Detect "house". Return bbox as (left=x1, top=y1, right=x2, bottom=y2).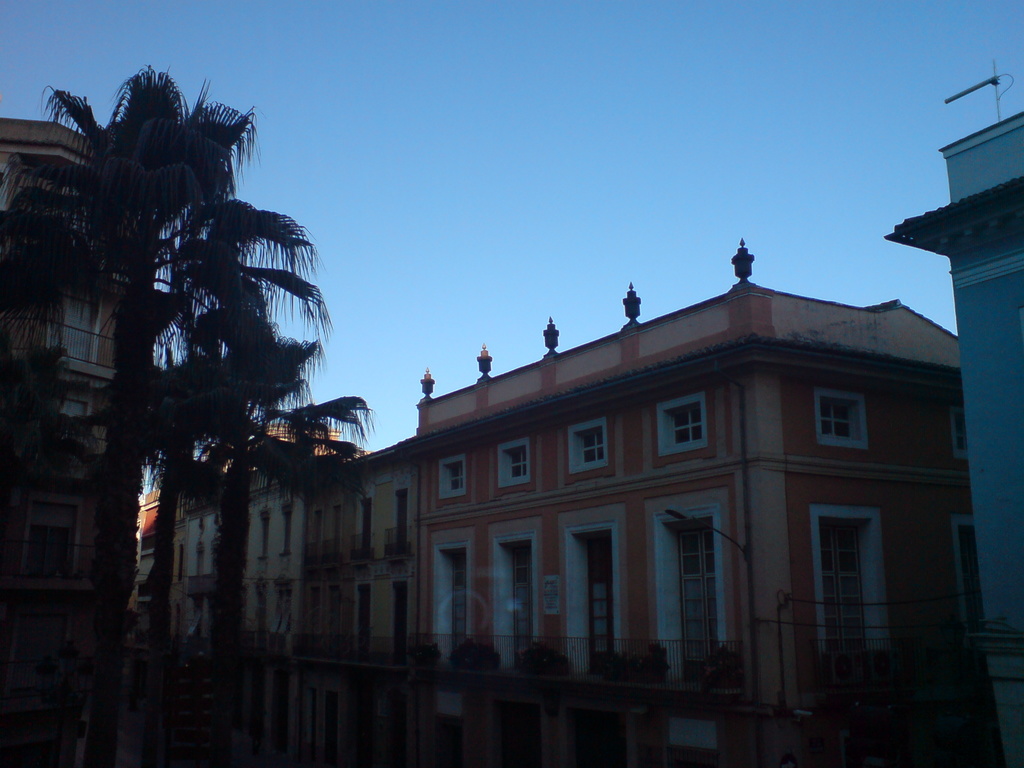
(left=0, top=116, right=156, bottom=767).
